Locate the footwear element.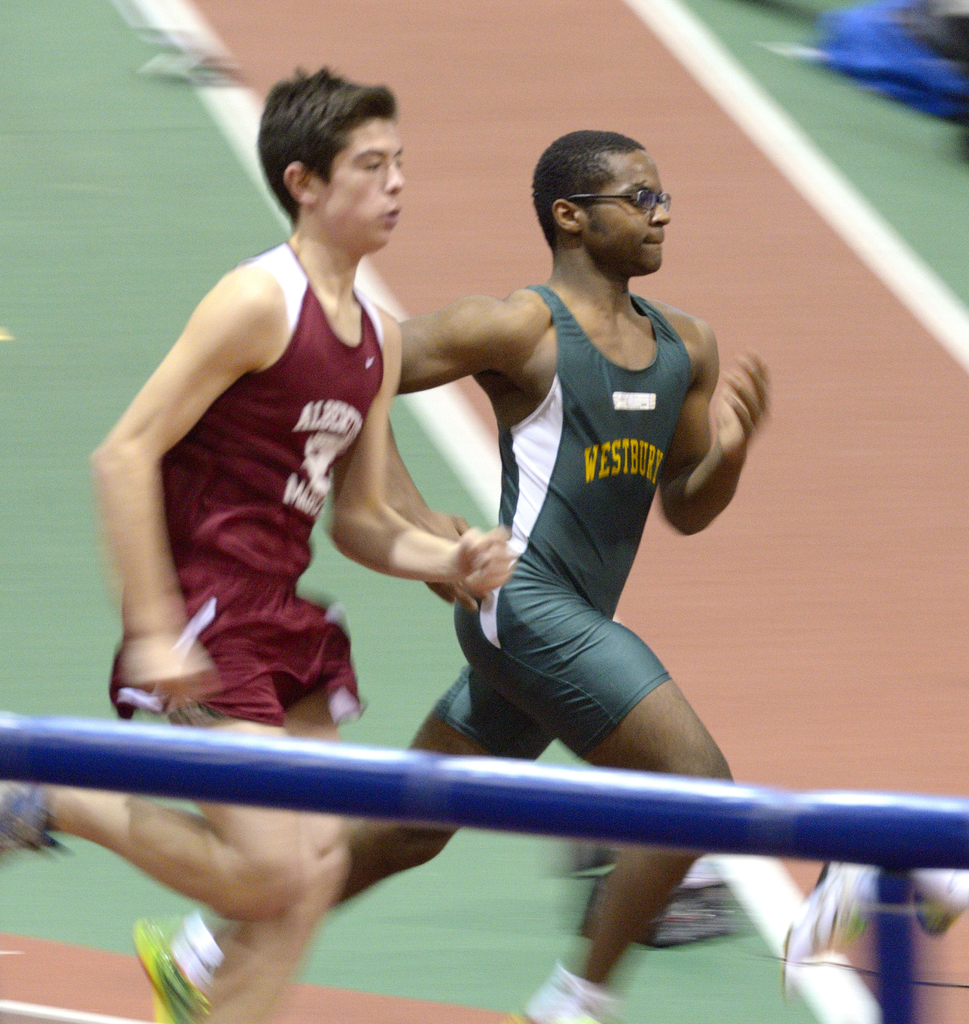
Element bbox: [left=132, top=915, right=209, bottom=1023].
